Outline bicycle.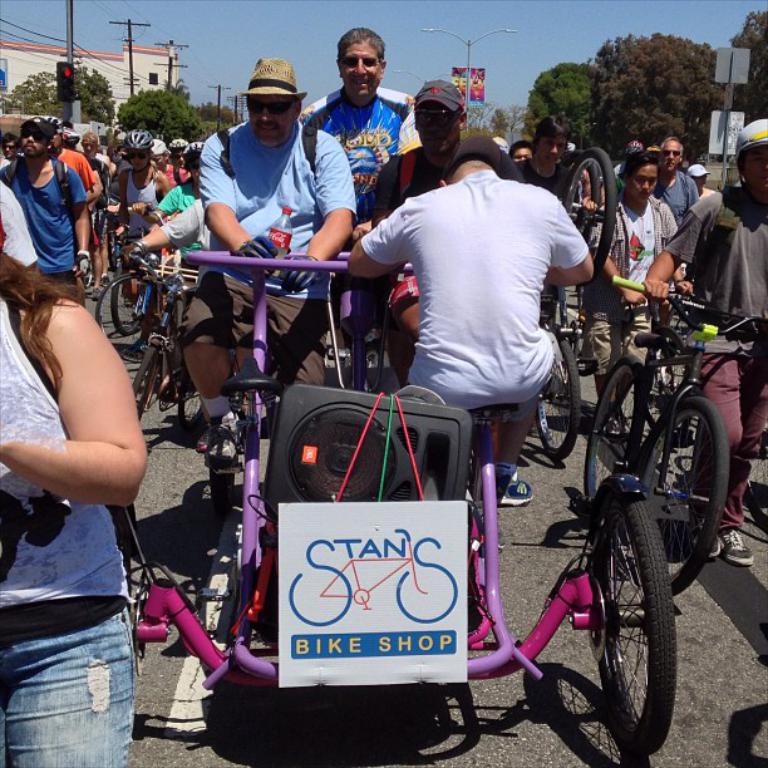
Outline: 621/282/699/430.
